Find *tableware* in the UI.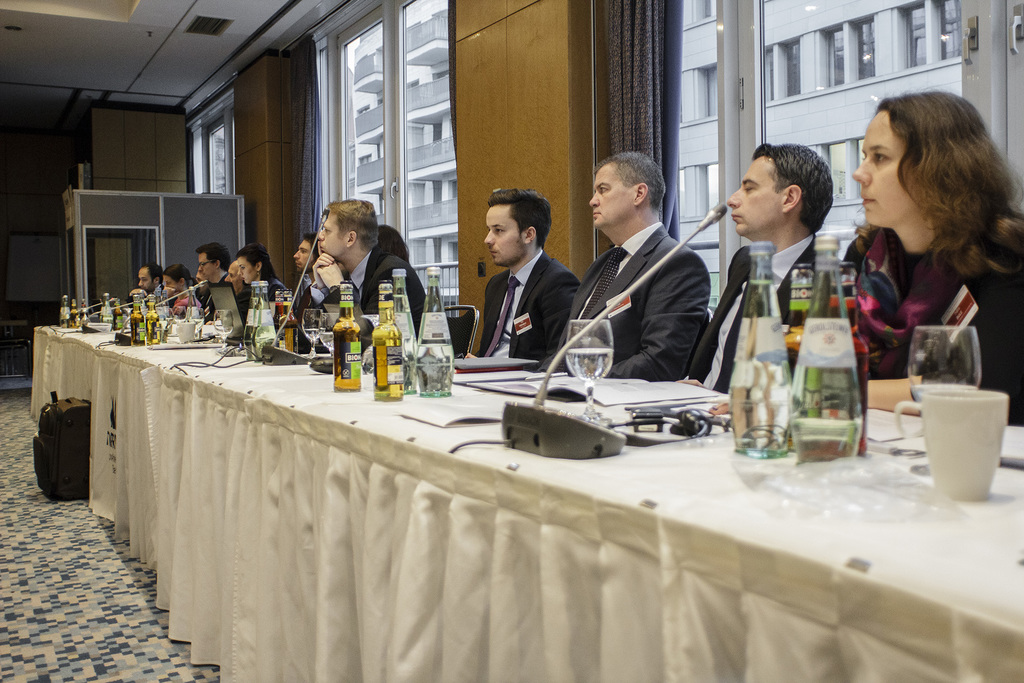
UI element at [x1=321, y1=312, x2=339, y2=358].
